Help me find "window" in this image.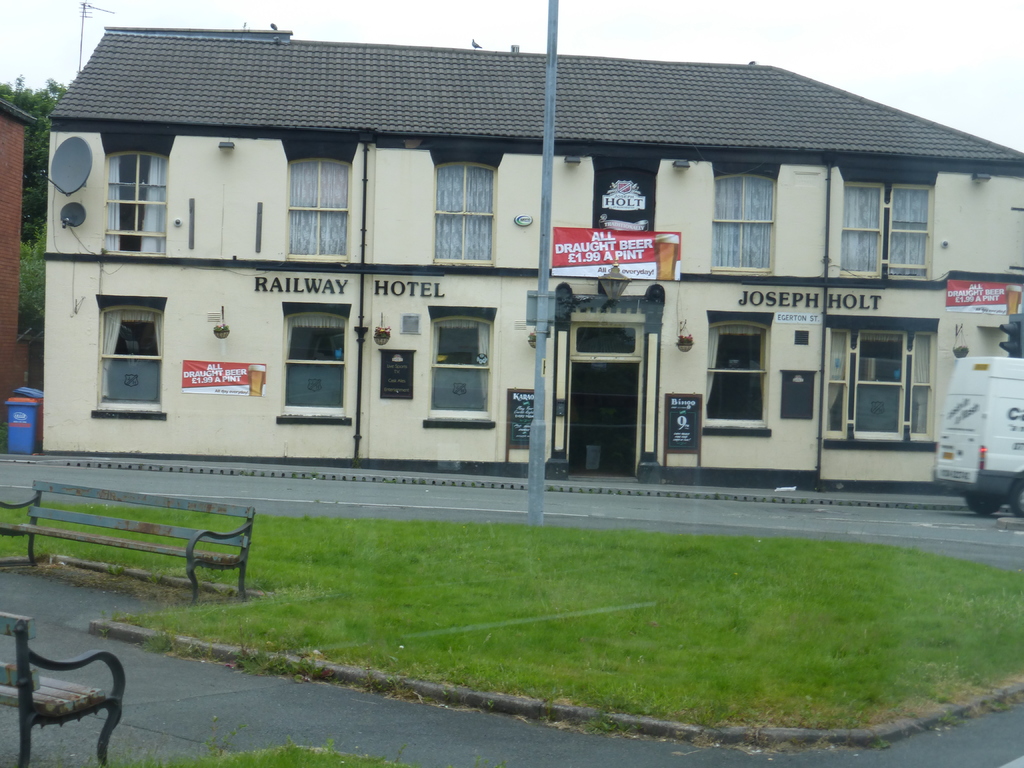
Found it: crop(837, 305, 937, 443).
